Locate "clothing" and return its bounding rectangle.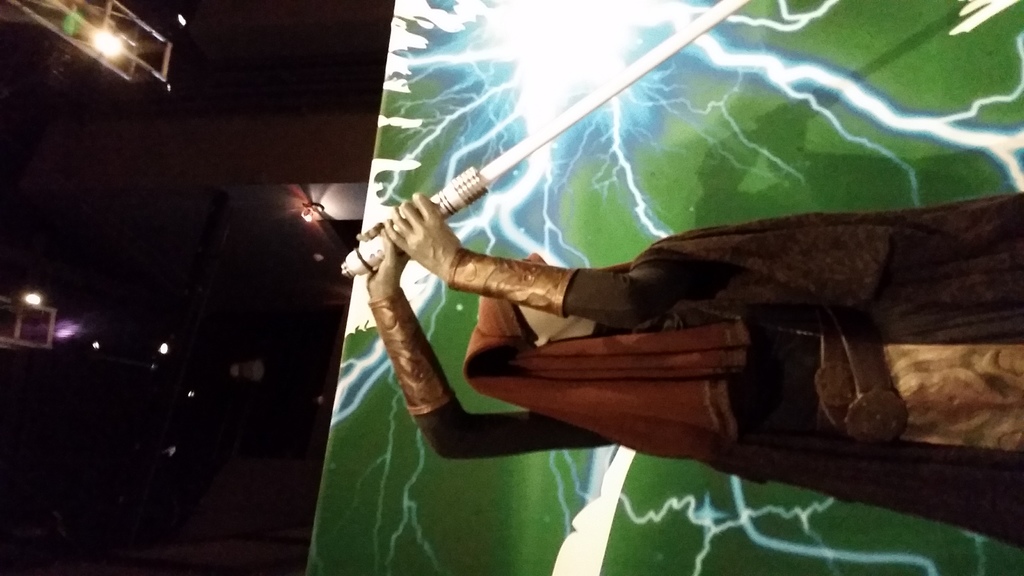
364, 189, 1023, 549.
